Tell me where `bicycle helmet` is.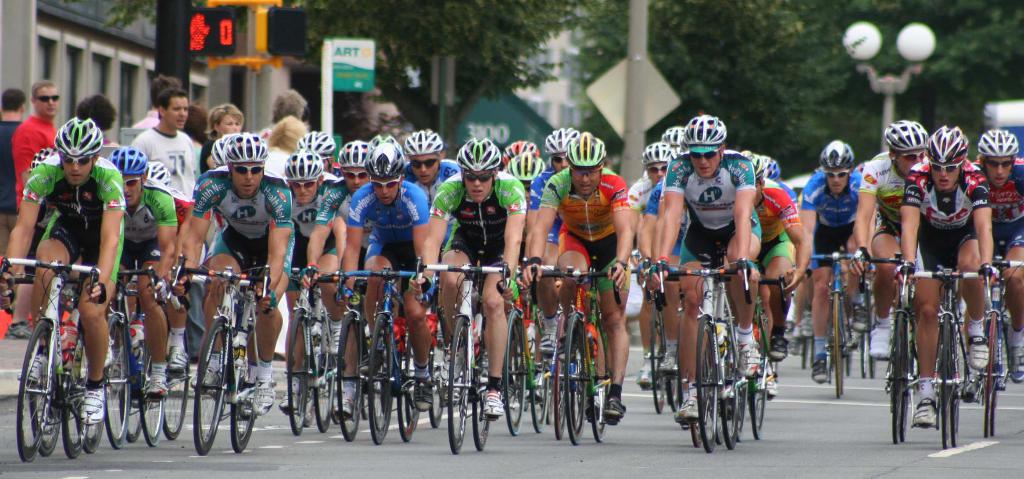
`bicycle helmet` is at 59 118 98 166.
